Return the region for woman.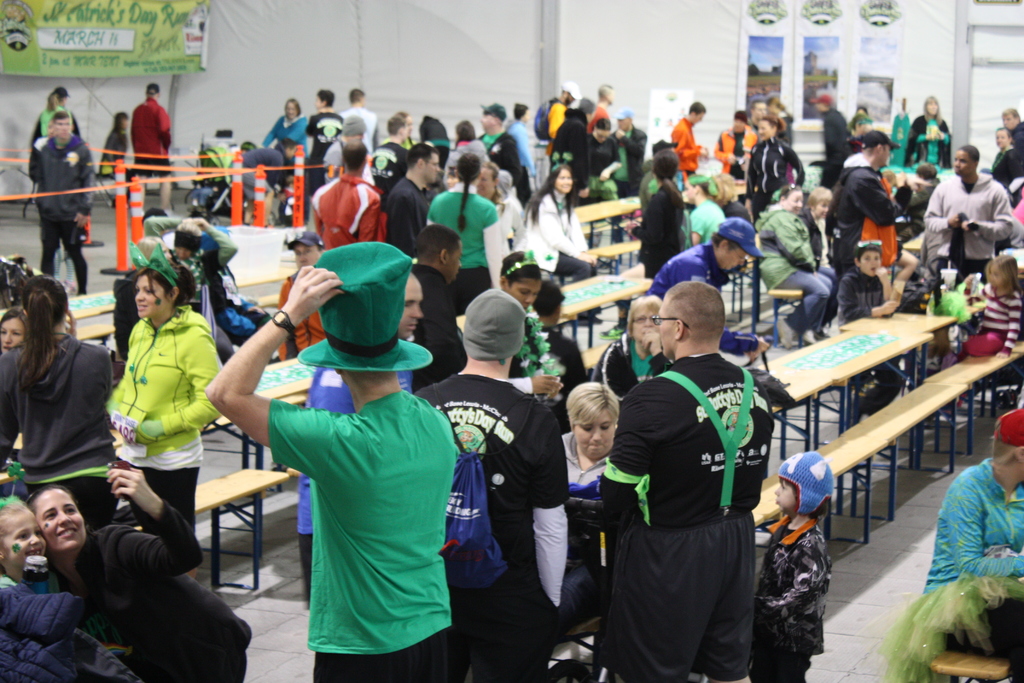
bbox=[24, 462, 253, 682].
